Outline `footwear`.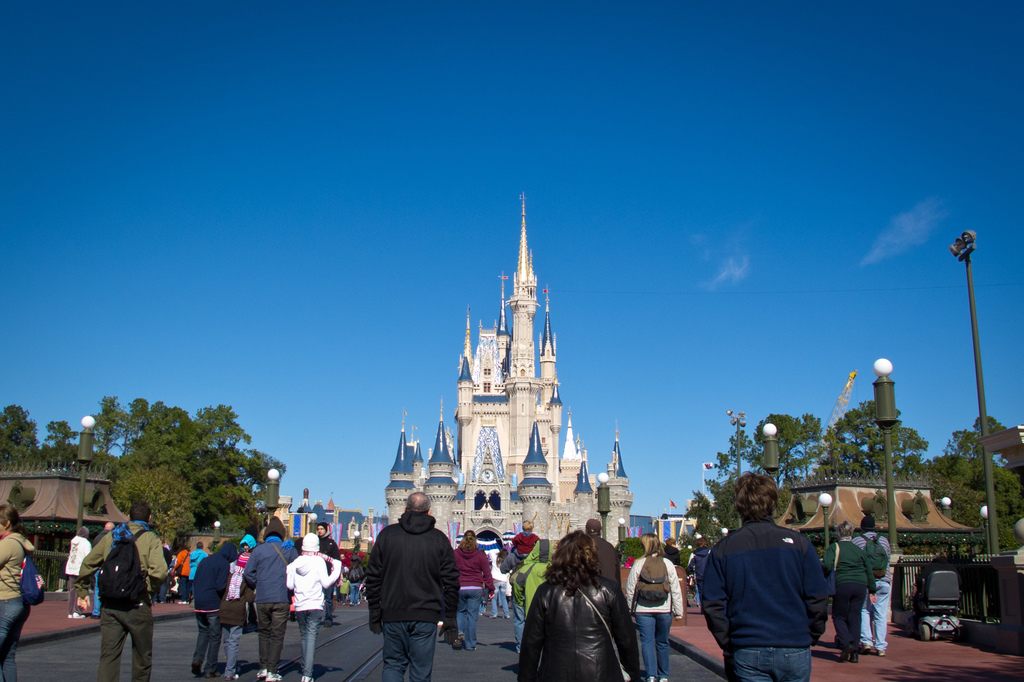
Outline: BBox(863, 645, 868, 650).
